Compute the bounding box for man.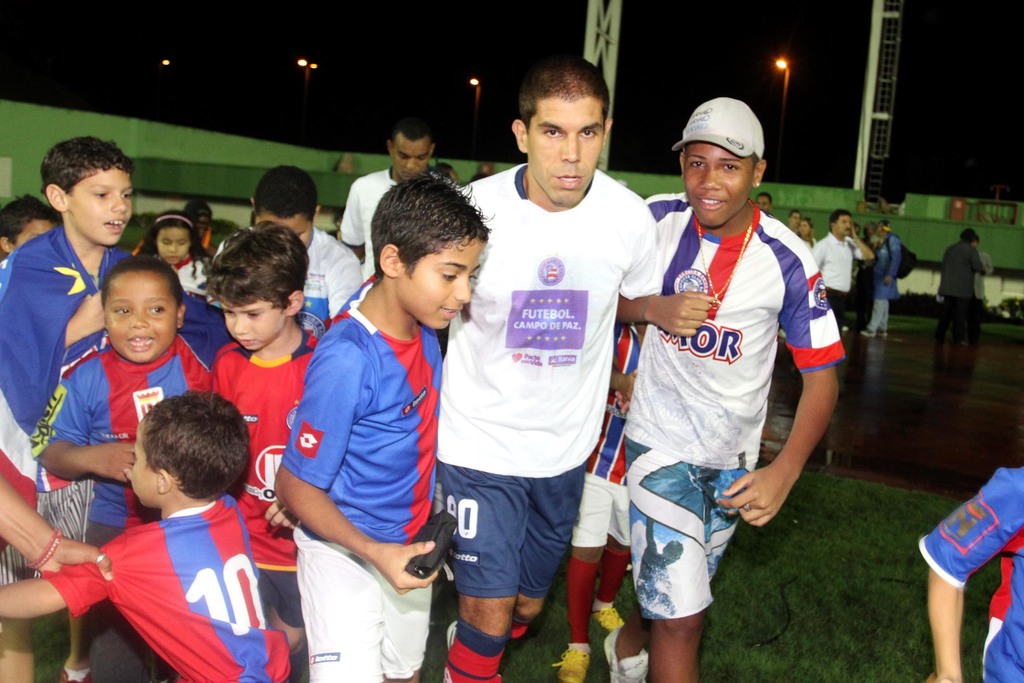
bbox=(341, 117, 457, 306).
